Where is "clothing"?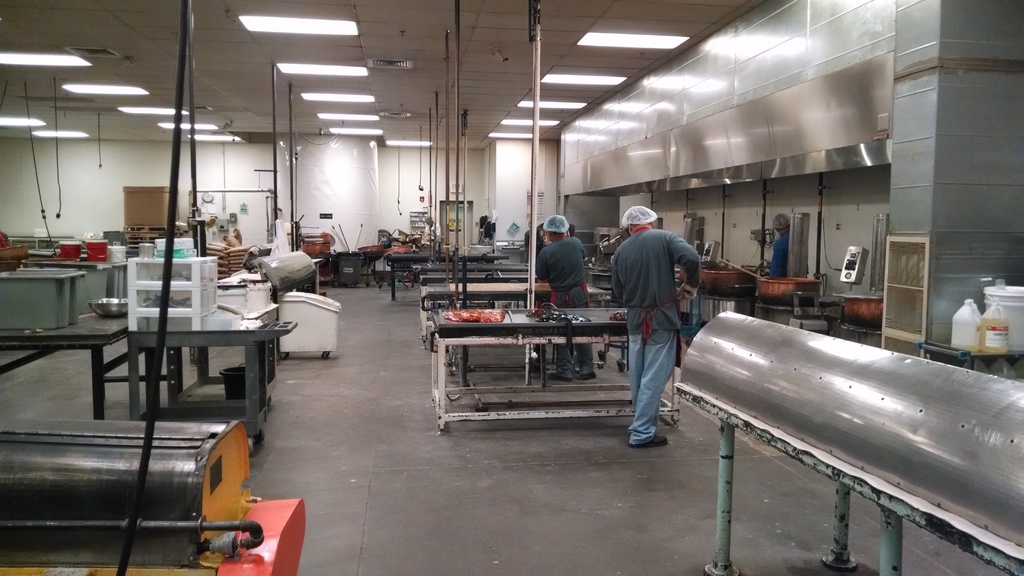
Rect(538, 236, 609, 371).
